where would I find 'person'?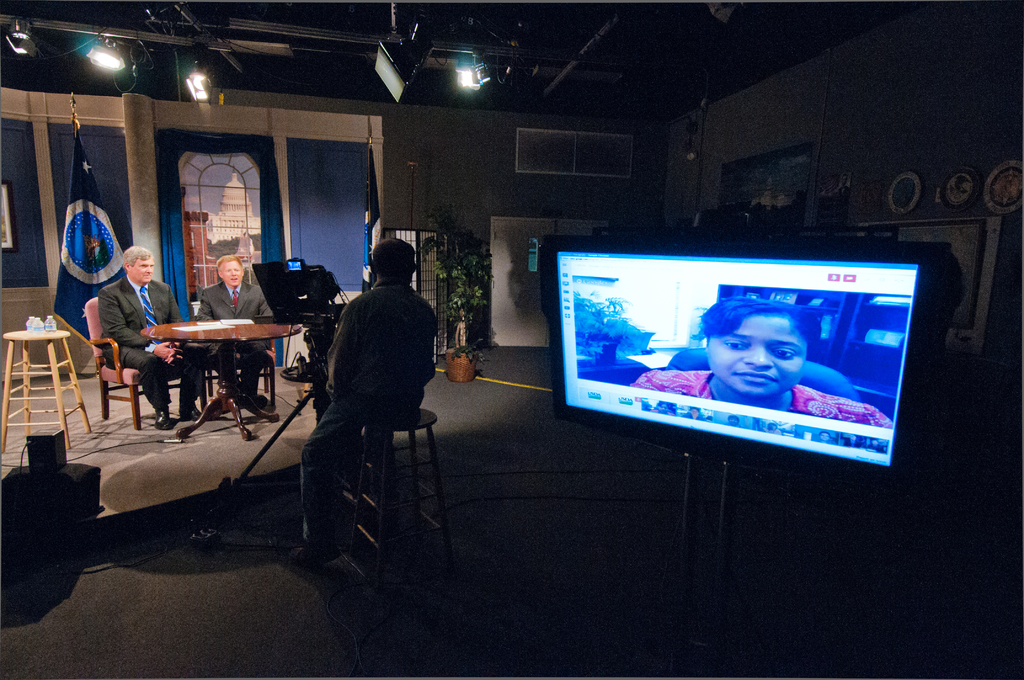
At {"left": 293, "top": 238, "right": 435, "bottom": 562}.
